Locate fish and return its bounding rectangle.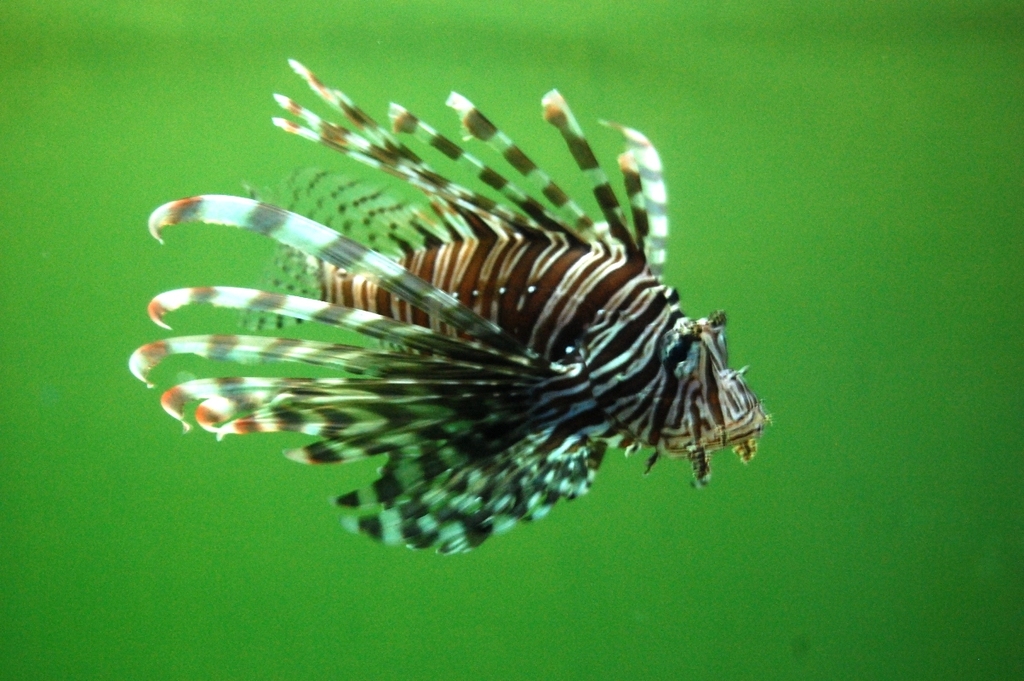
l=109, t=69, r=771, b=578.
